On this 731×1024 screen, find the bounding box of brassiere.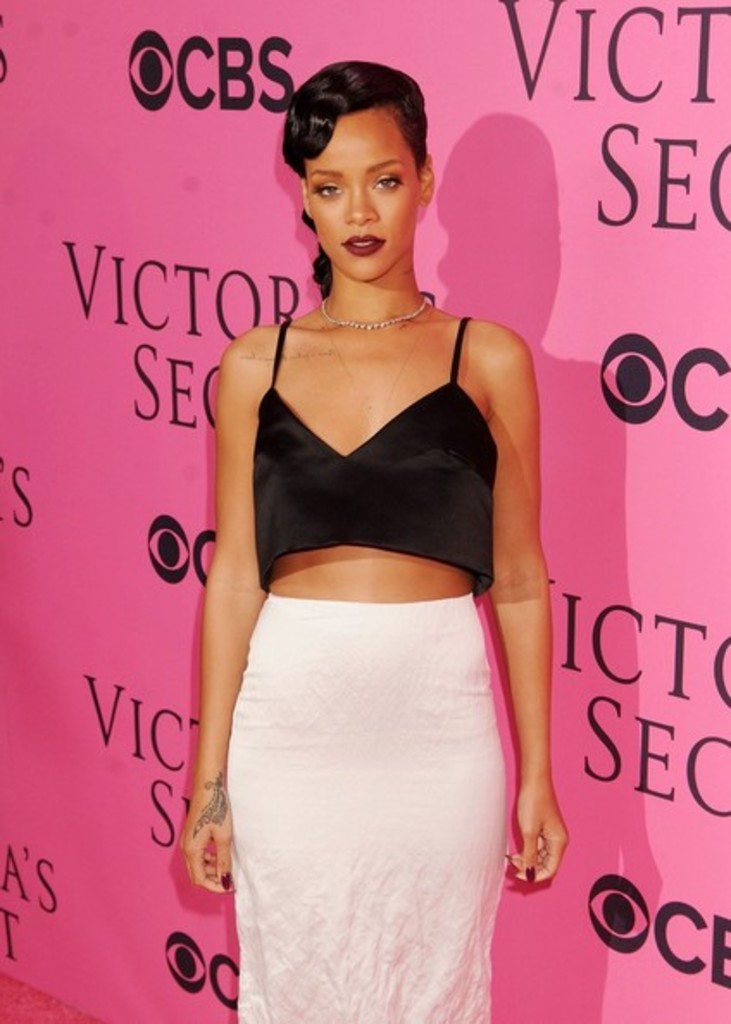
Bounding box: (250, 312, 498, 593).
